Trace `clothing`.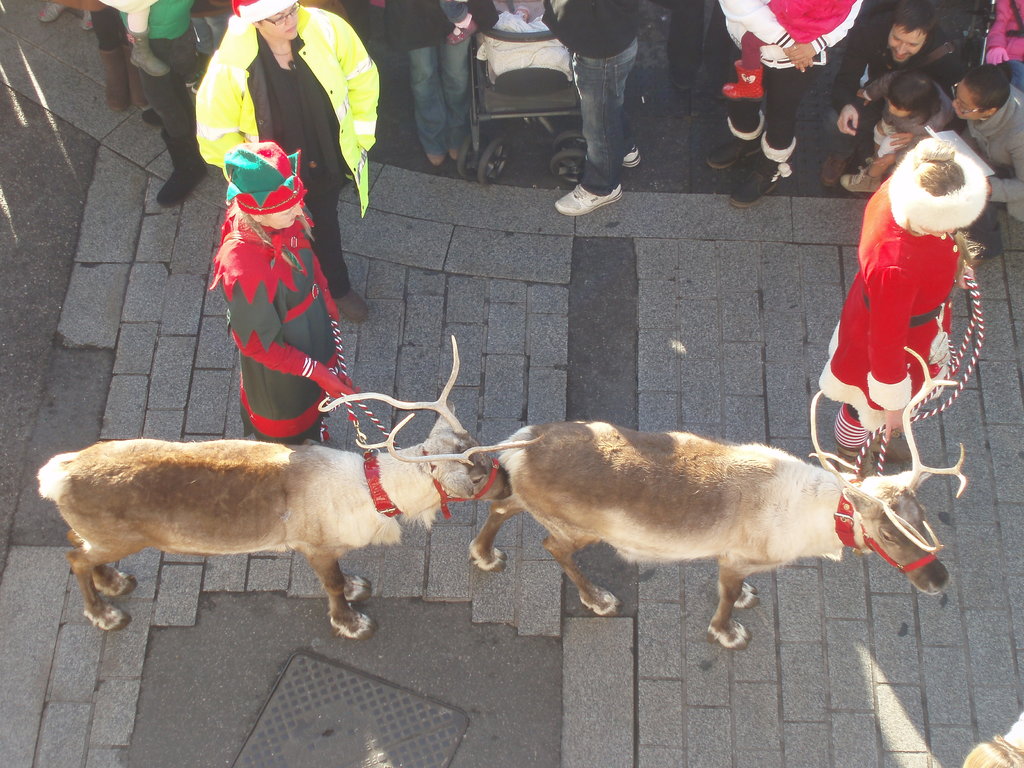
Traced to box=[724, 0, 859, 157].
